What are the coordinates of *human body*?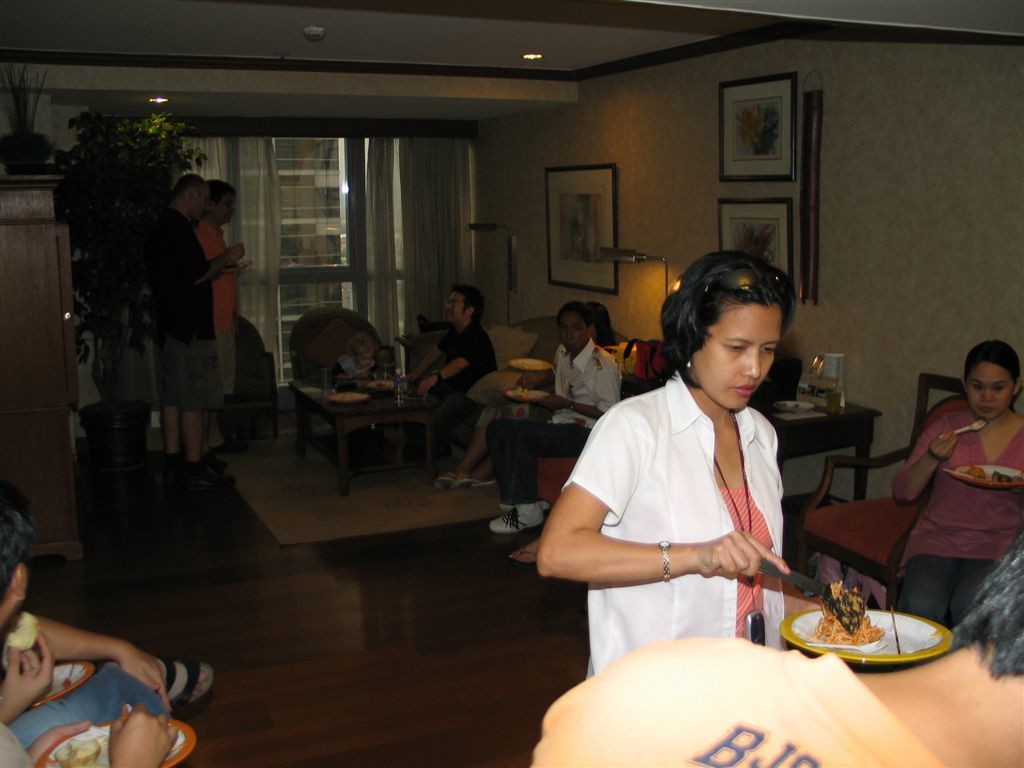
x1=492 y1=338 x2=613 y2=535.
